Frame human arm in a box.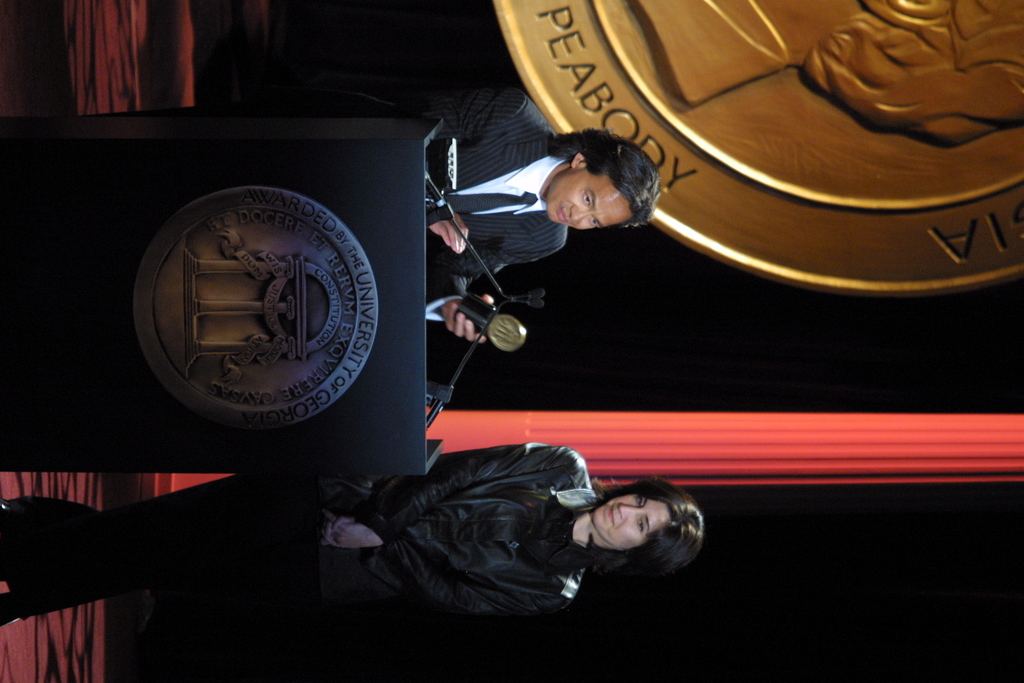
box=[316, 436, 605, 551].
